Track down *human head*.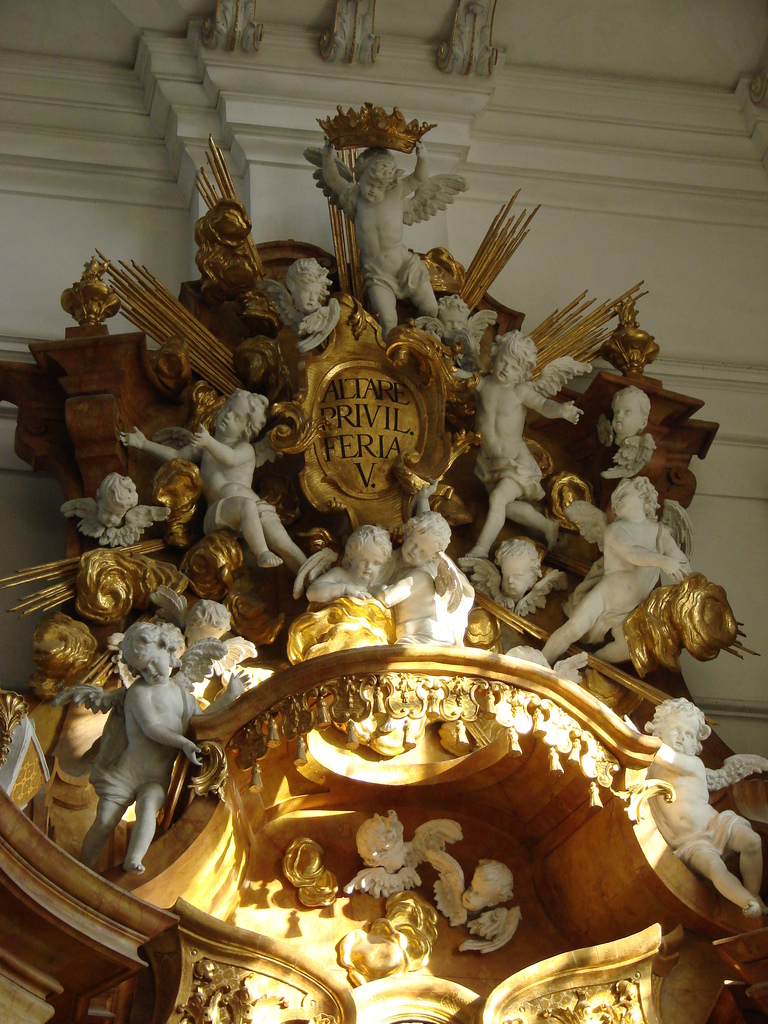
Tracked to 609,386,651,436.
